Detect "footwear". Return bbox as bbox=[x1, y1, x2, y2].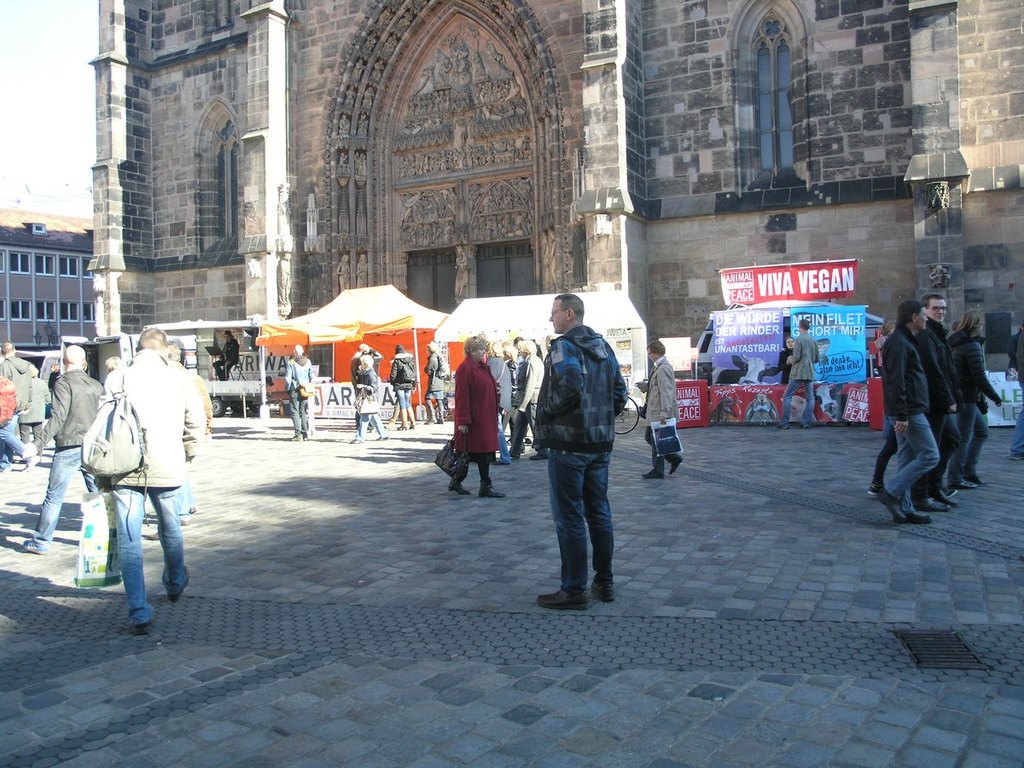
bbox=[396, 421, 410, 429].
